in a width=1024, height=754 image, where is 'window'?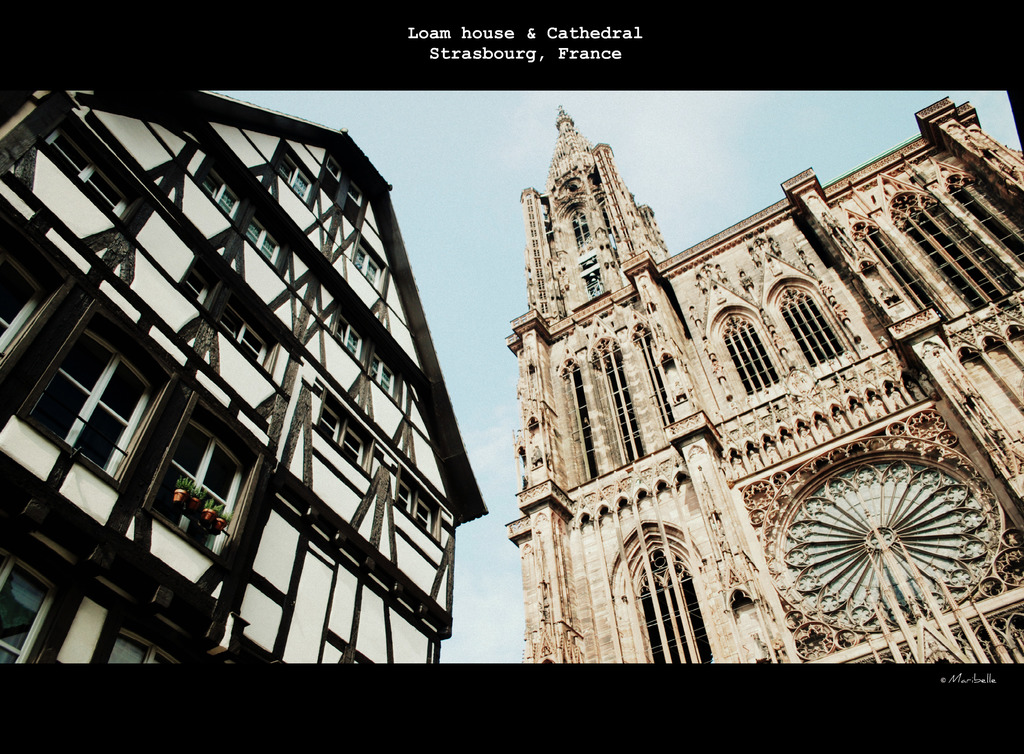
detection(632, 319, 675, 425).
